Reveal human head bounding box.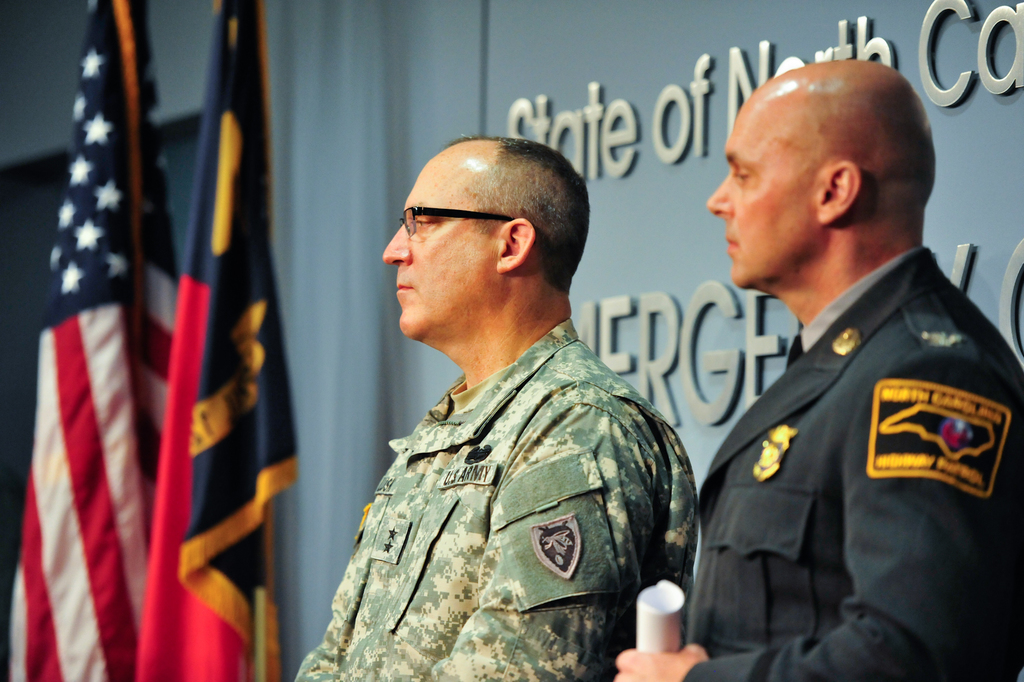
Revealed: 390, 129, 590, 365.
